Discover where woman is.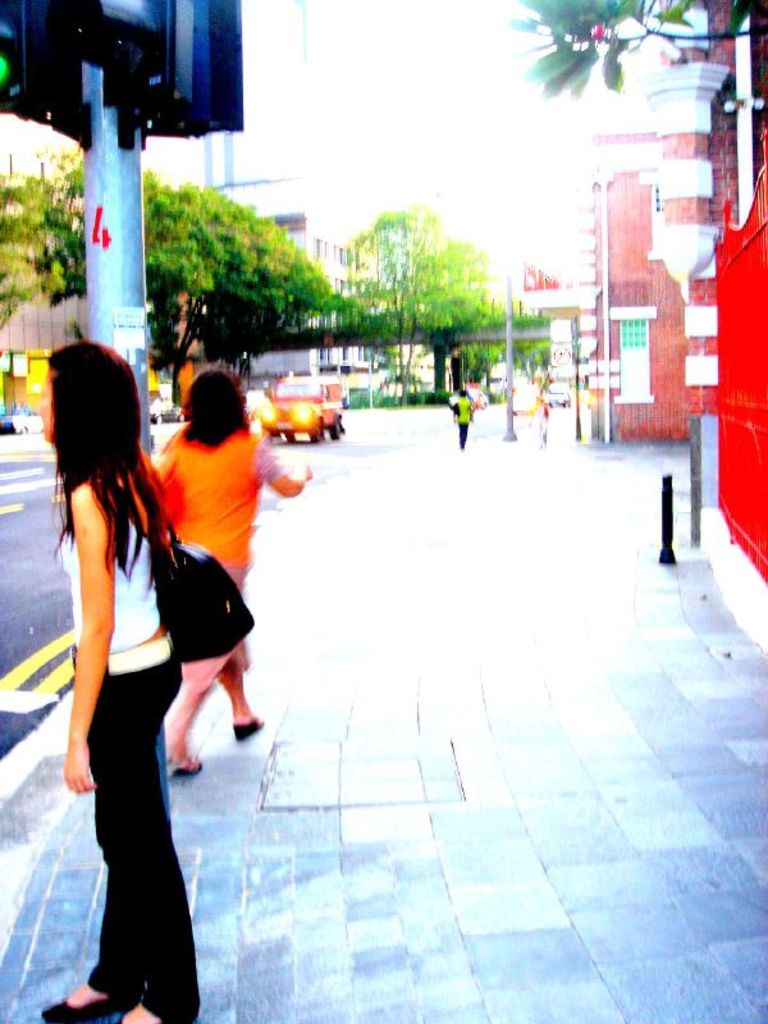
Discovered at [31,348,201,1023].
